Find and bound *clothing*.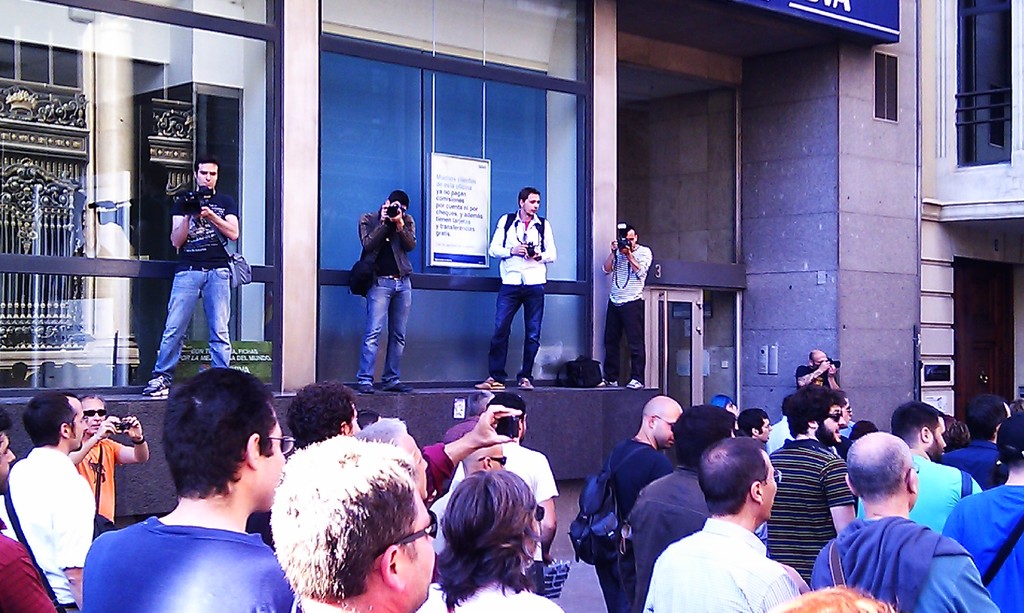
Bound: bbox=(751, 522, 770, 555).
